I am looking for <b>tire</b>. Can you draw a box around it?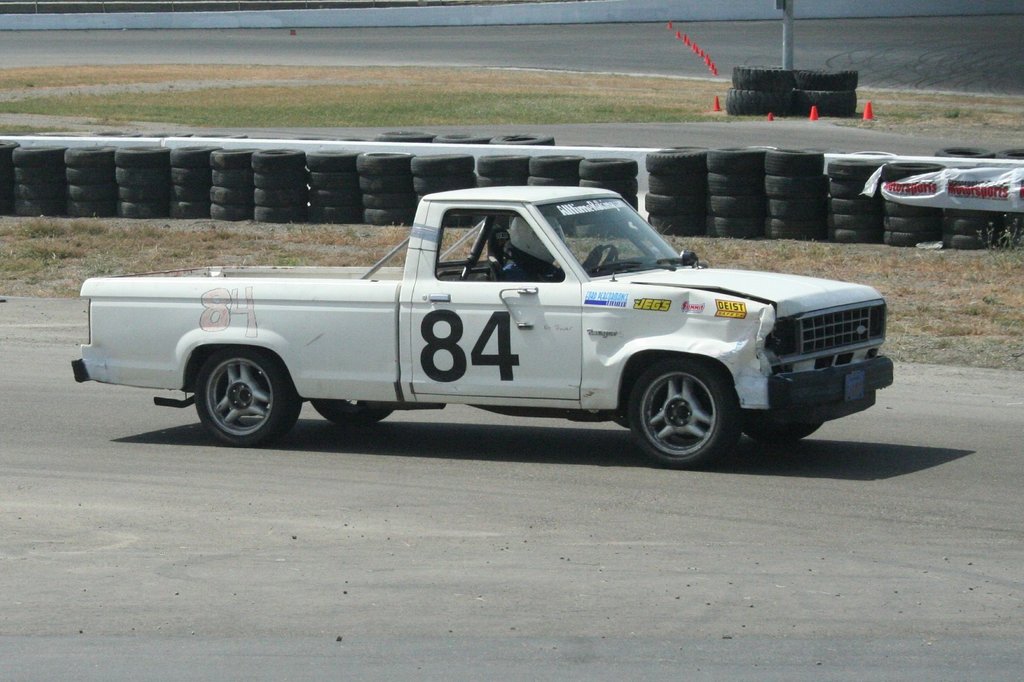
Sure, the bounding box is 738 417 826 441.
